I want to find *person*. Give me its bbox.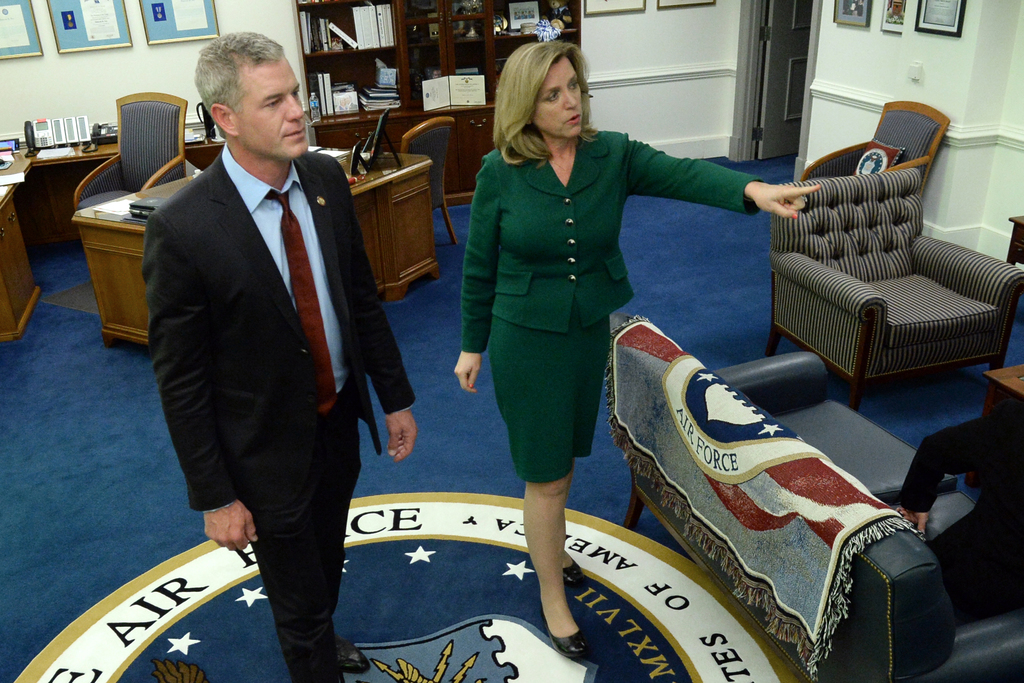
138/22/425/682.
